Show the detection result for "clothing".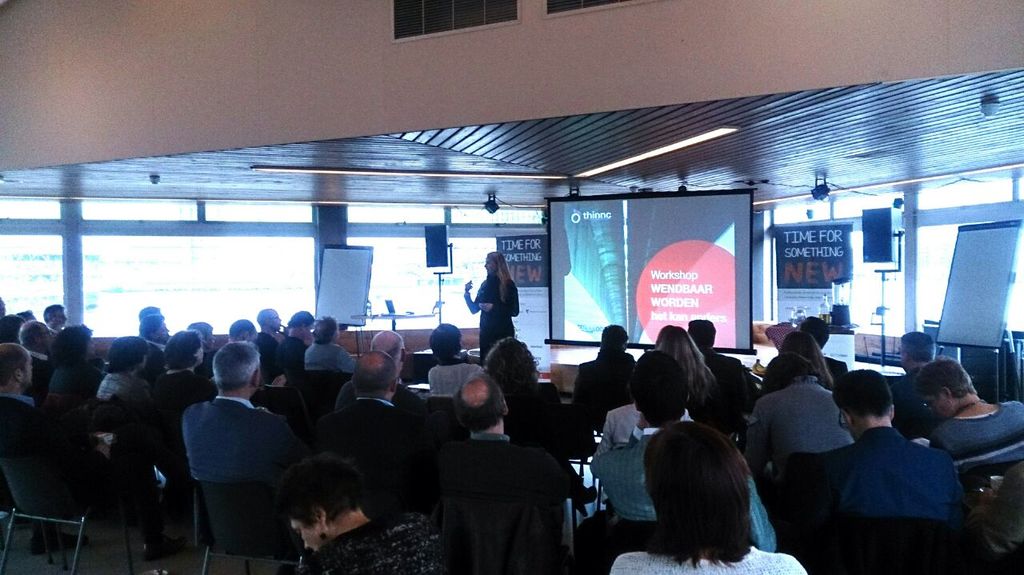
Rect(88, 371, 141, 404).
